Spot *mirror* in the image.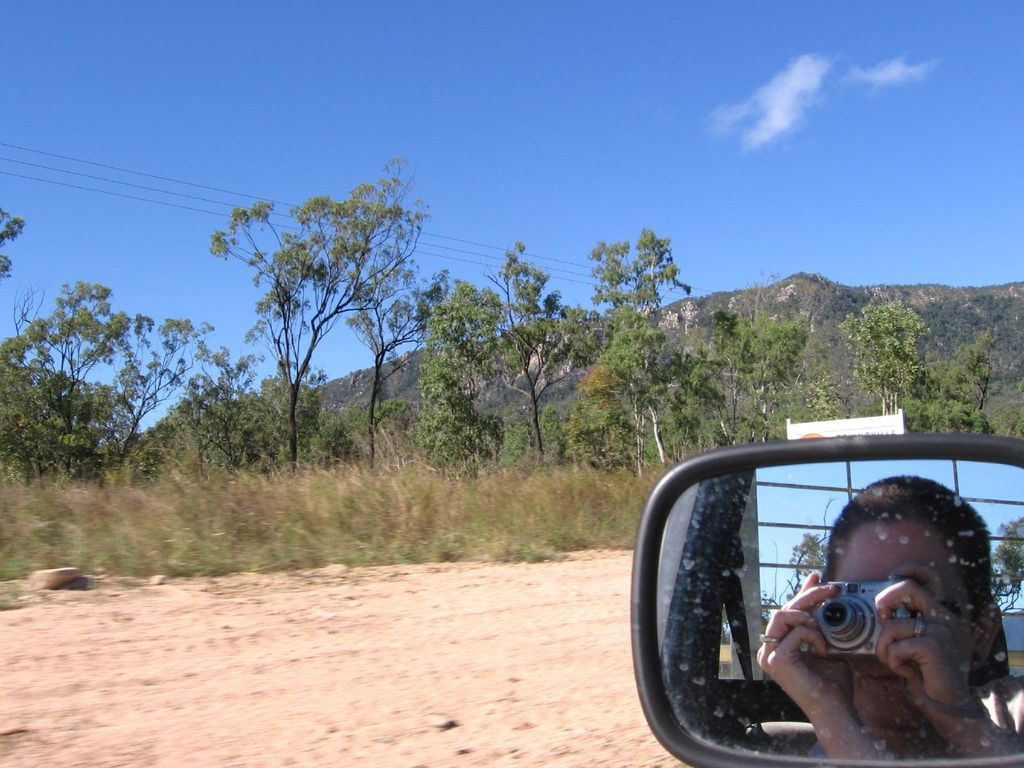
*mirror* found at pyautogui.locateOnScreen(654, 447, 1023, 767).
